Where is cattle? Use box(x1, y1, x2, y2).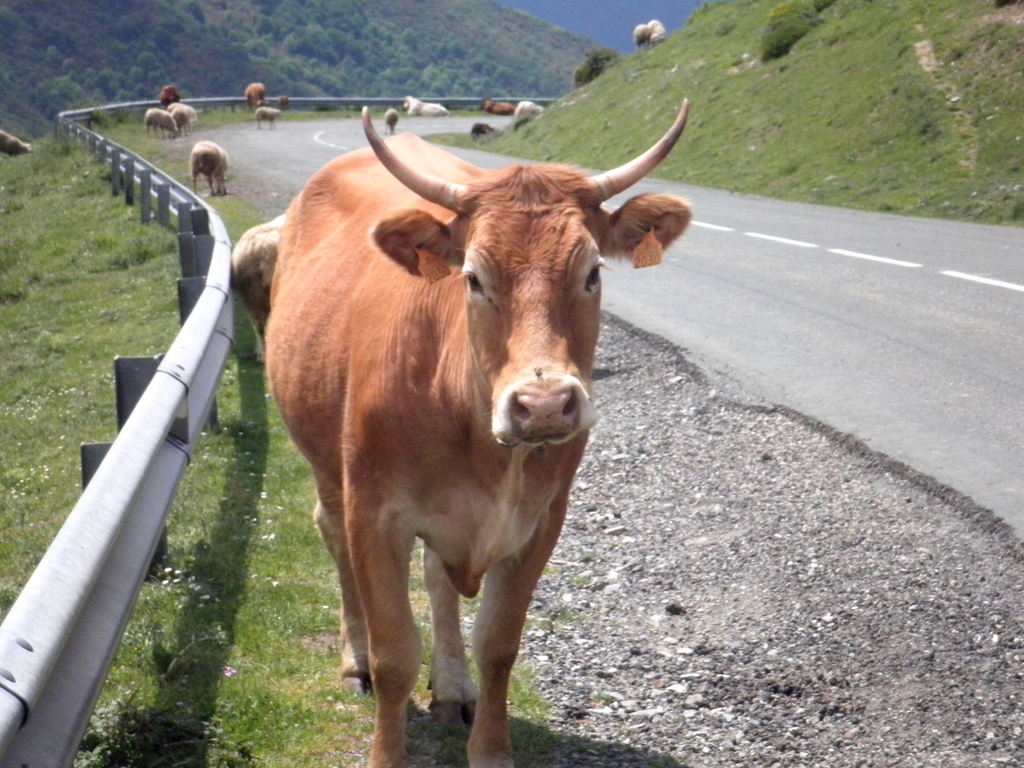
box(231, 76, 722, 762).
